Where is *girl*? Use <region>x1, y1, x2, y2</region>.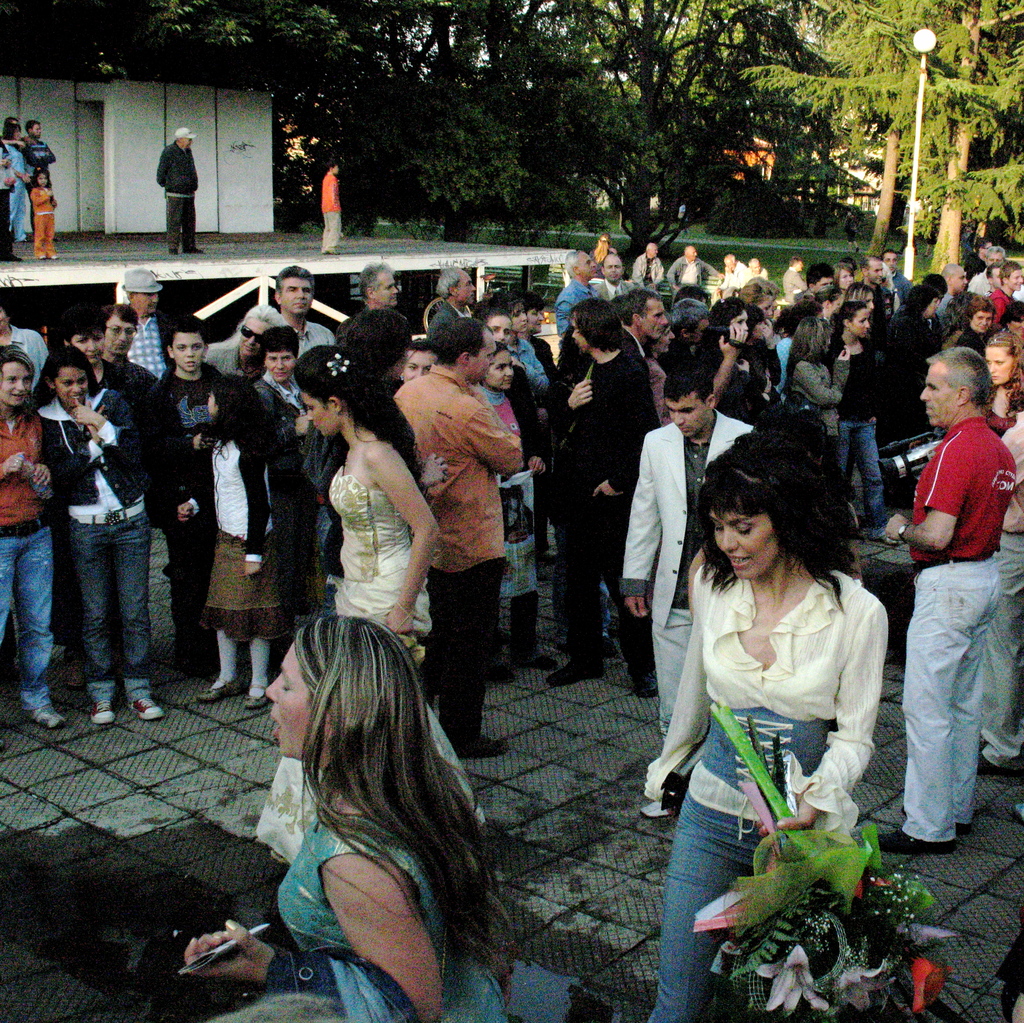
<region>473, 340, 555, 682</region>.
